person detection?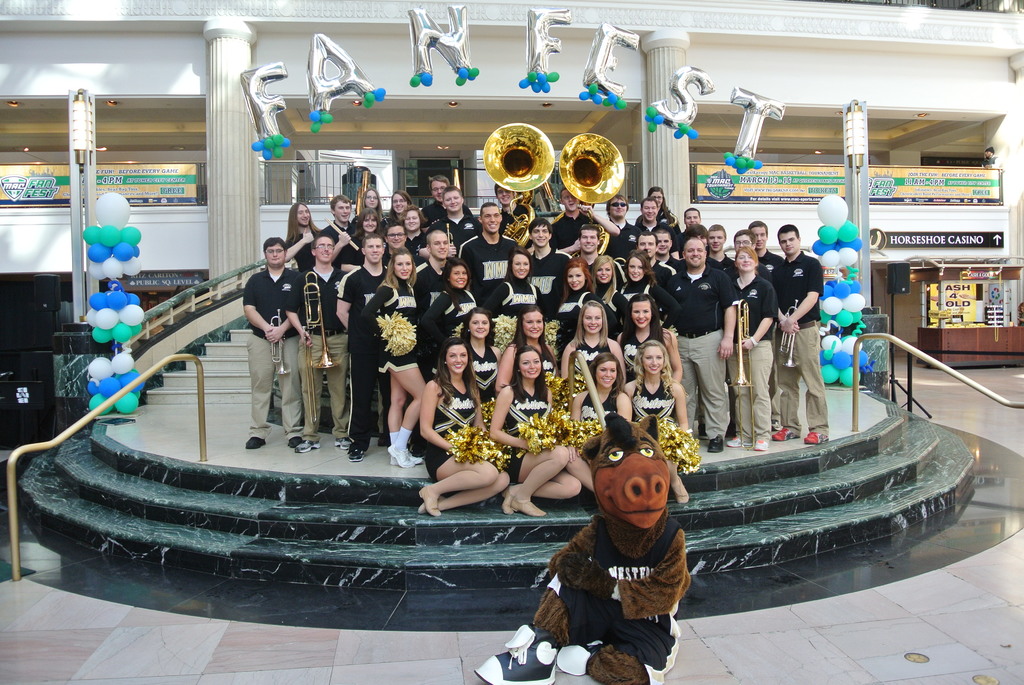
{"x1": 417, "y1": 186, "x2": 481, "y2": 259}
